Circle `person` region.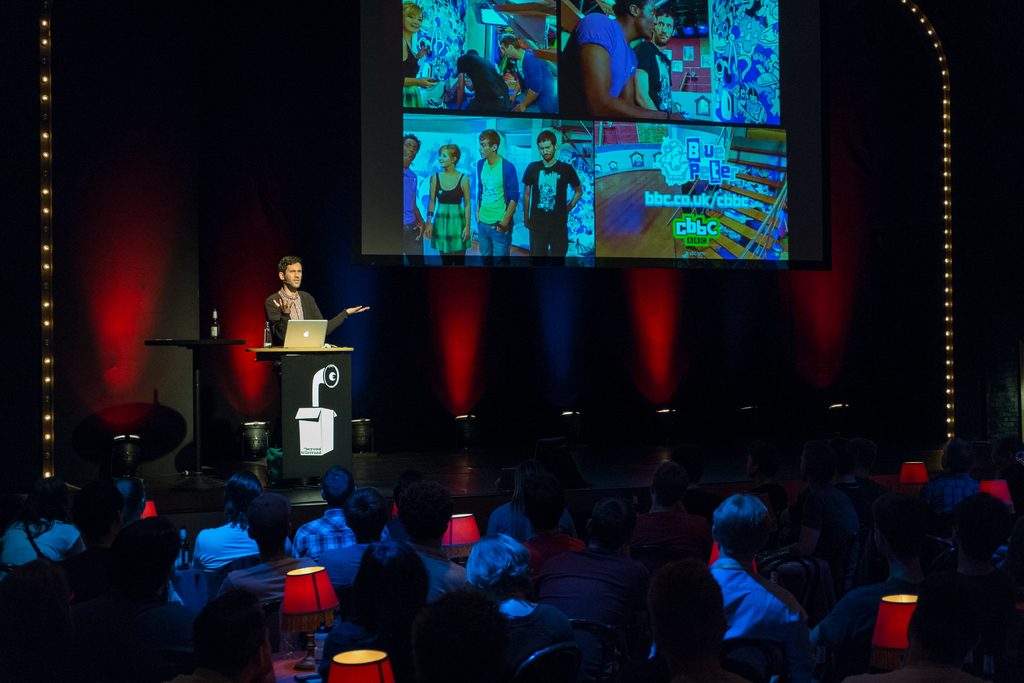
Region: rect(550, 0, 691, 119).
